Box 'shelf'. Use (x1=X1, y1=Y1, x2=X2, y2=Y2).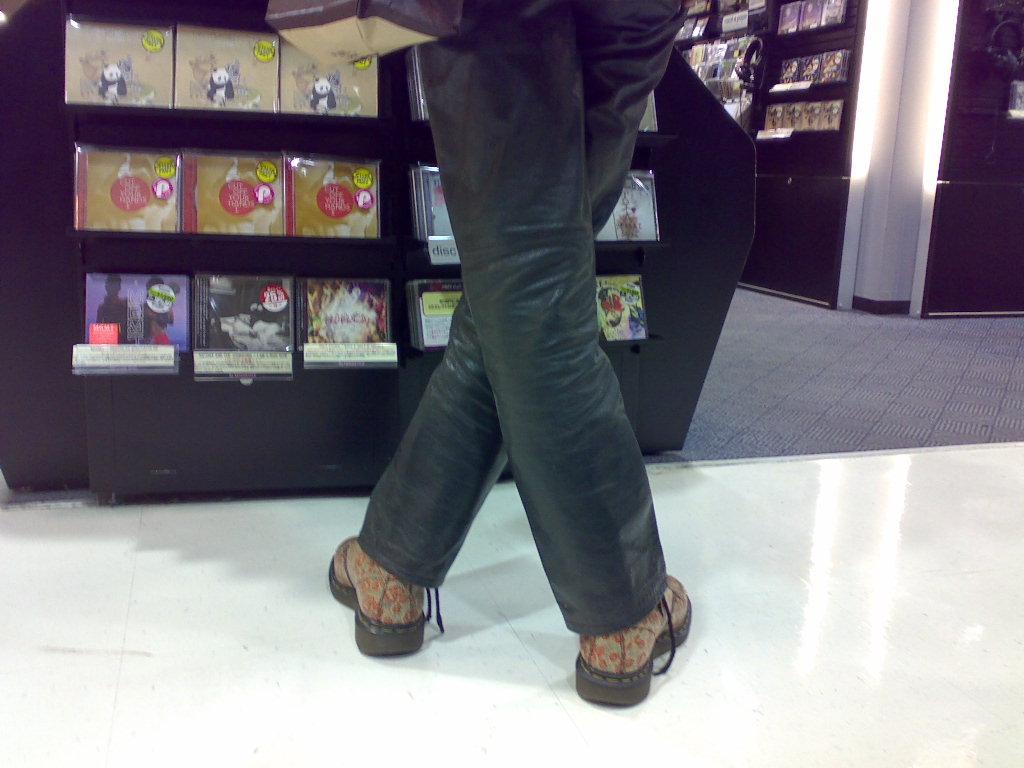
(x1=3, y1=0, x2=758, y2=503).
